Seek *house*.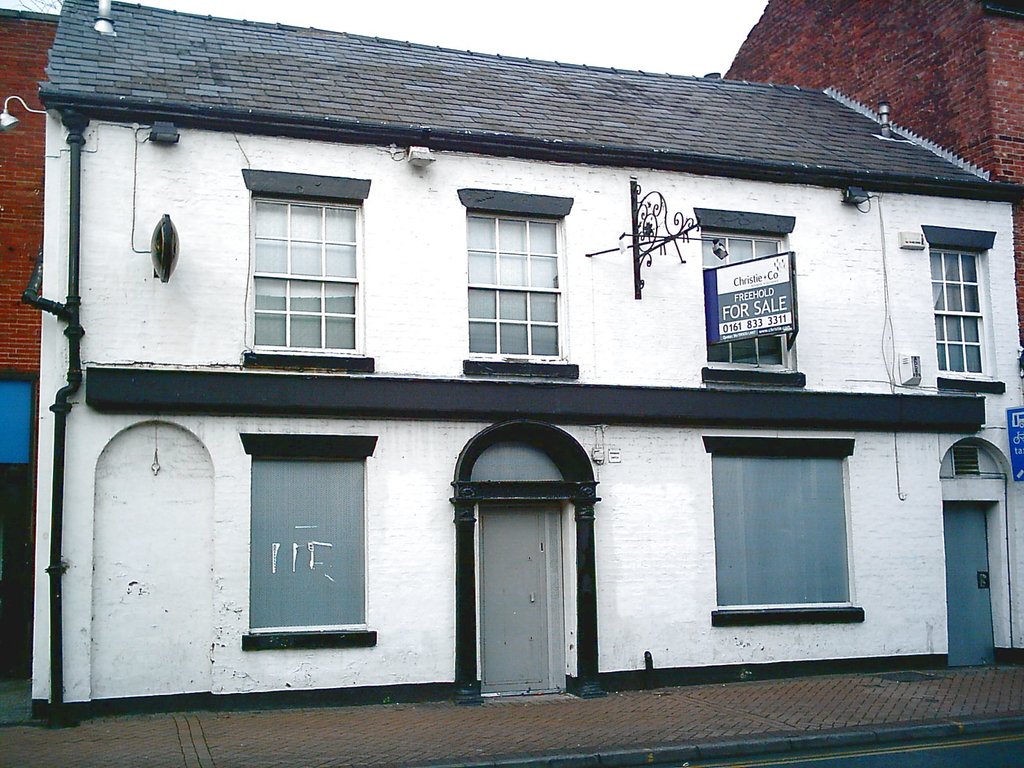
Rect(724, 0, 1023, 183).
